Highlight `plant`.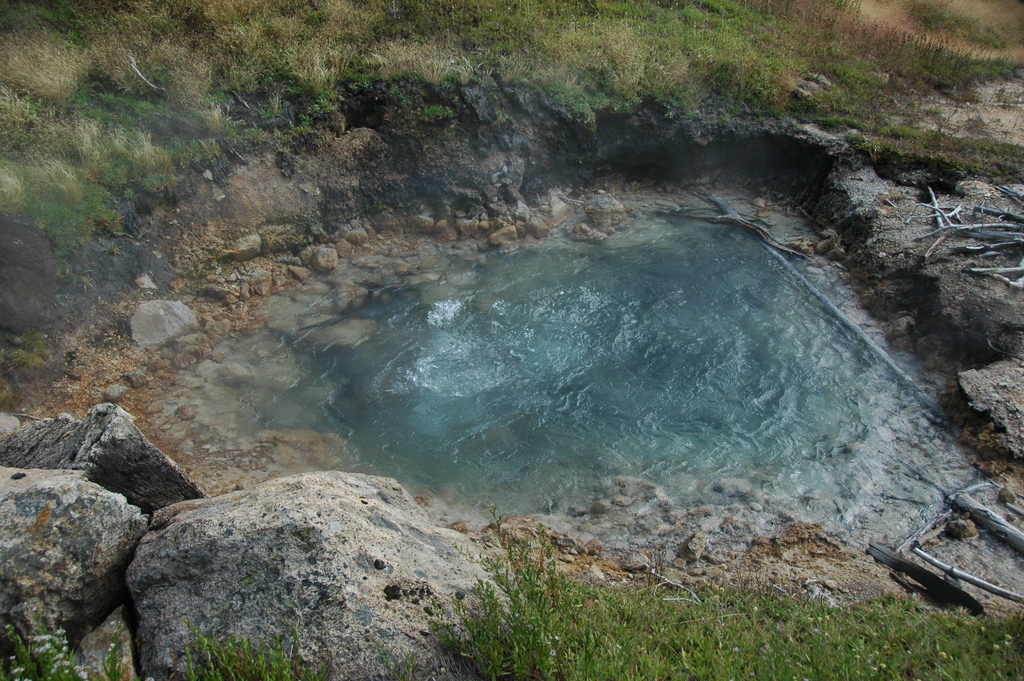
Highlighted region: pyautogui.locateOnScreen(0, 343, 48, 394).
